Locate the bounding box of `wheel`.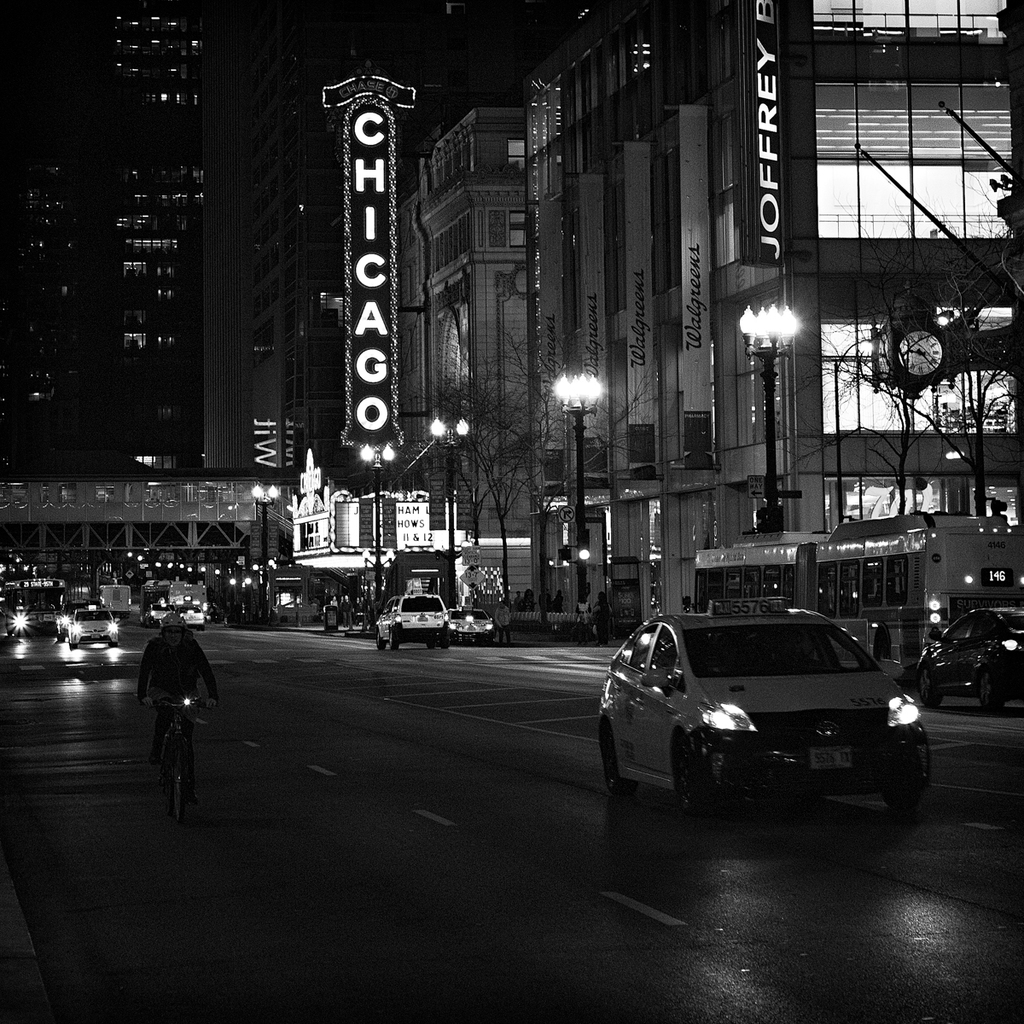
Bounding box: (889, 780, 930, 817).
